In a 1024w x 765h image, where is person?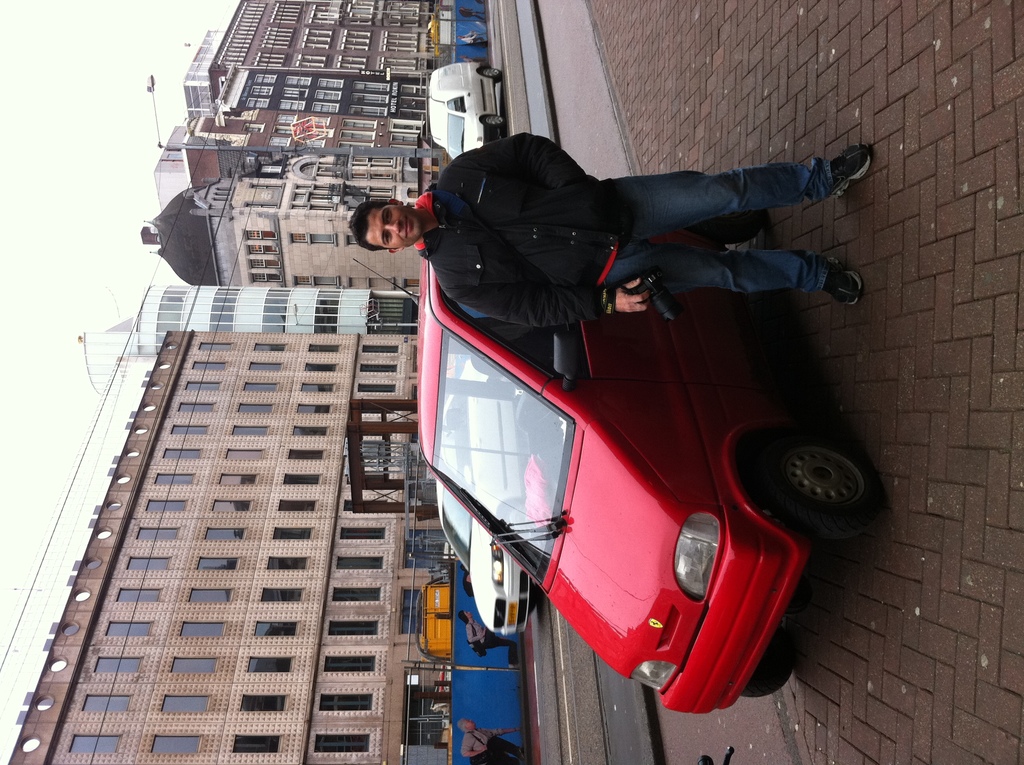
349 128 874 319.
